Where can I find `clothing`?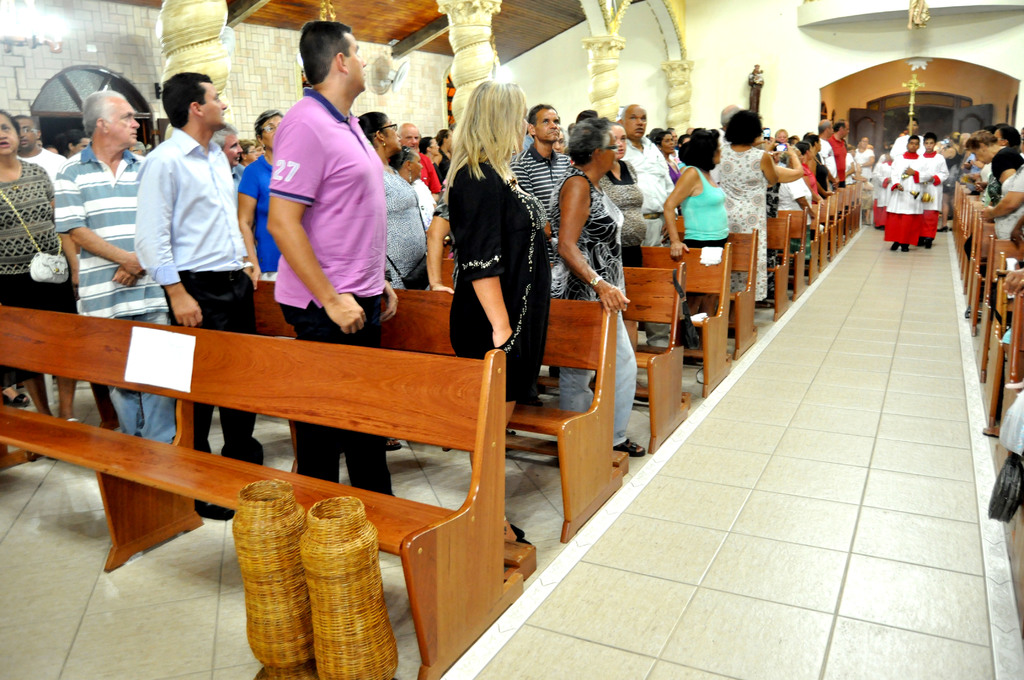
You can find it at Rect(230, 150, 284, 265).
